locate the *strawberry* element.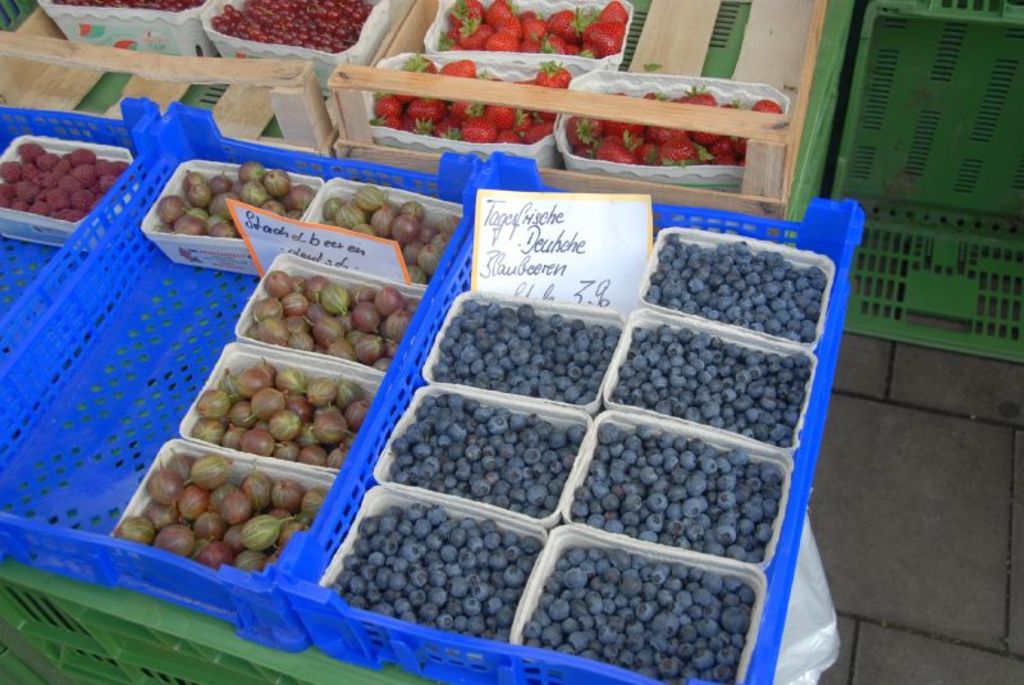
Element bbox: locate(443, 59, 477, 76).
